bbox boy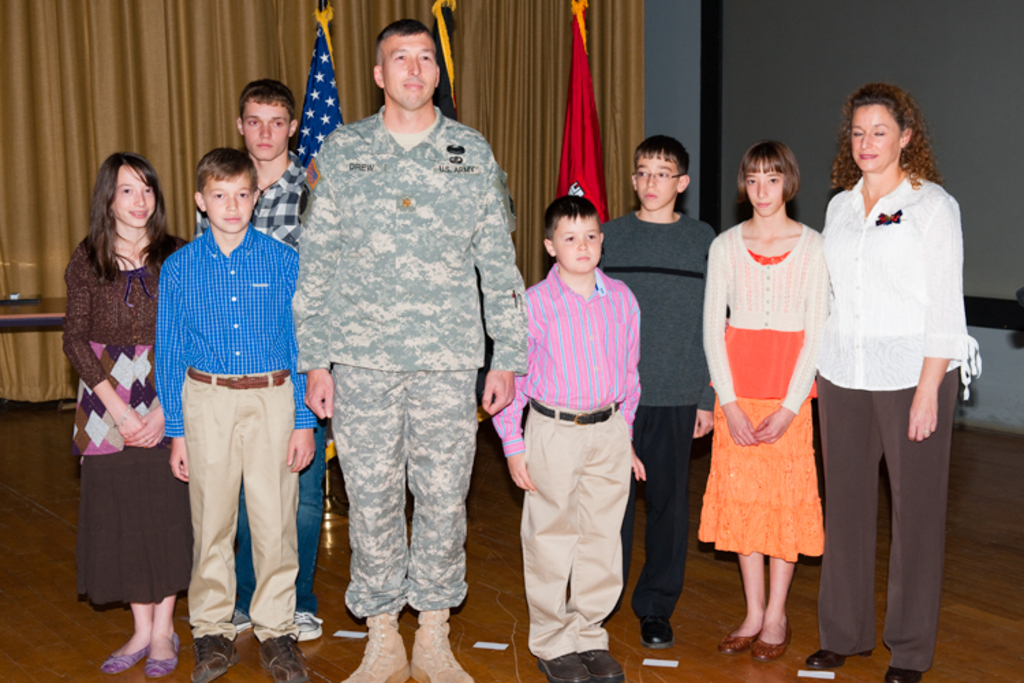
<box>489,193,644,682</box>
